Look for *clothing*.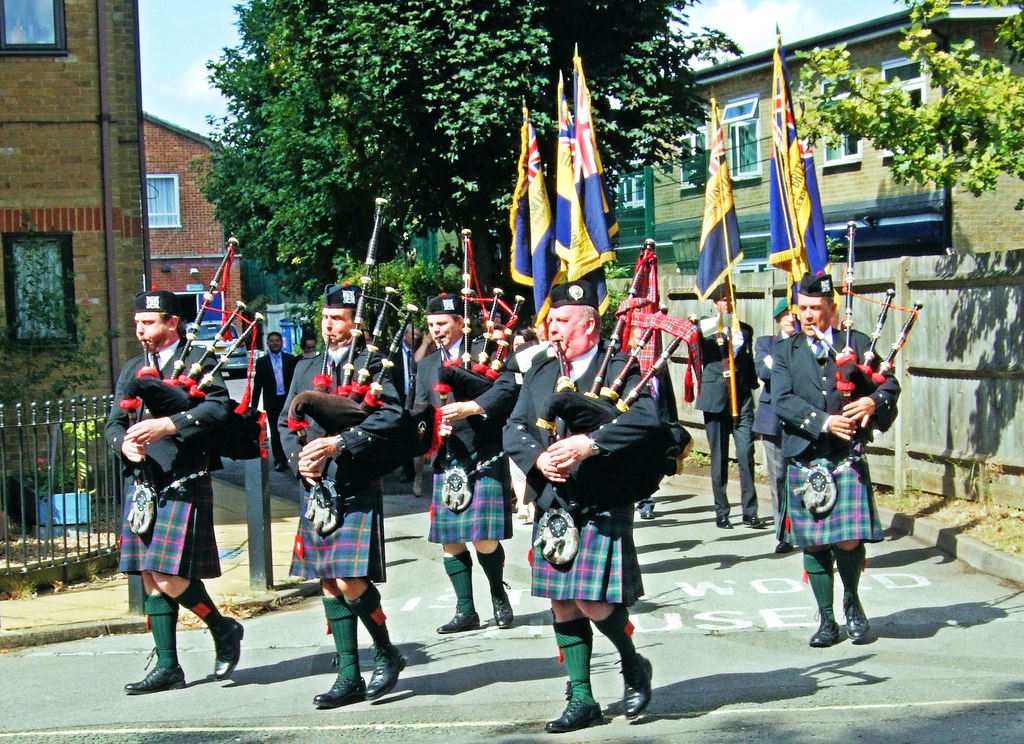
Found: <region>504, 352, 661, 608</region>.
